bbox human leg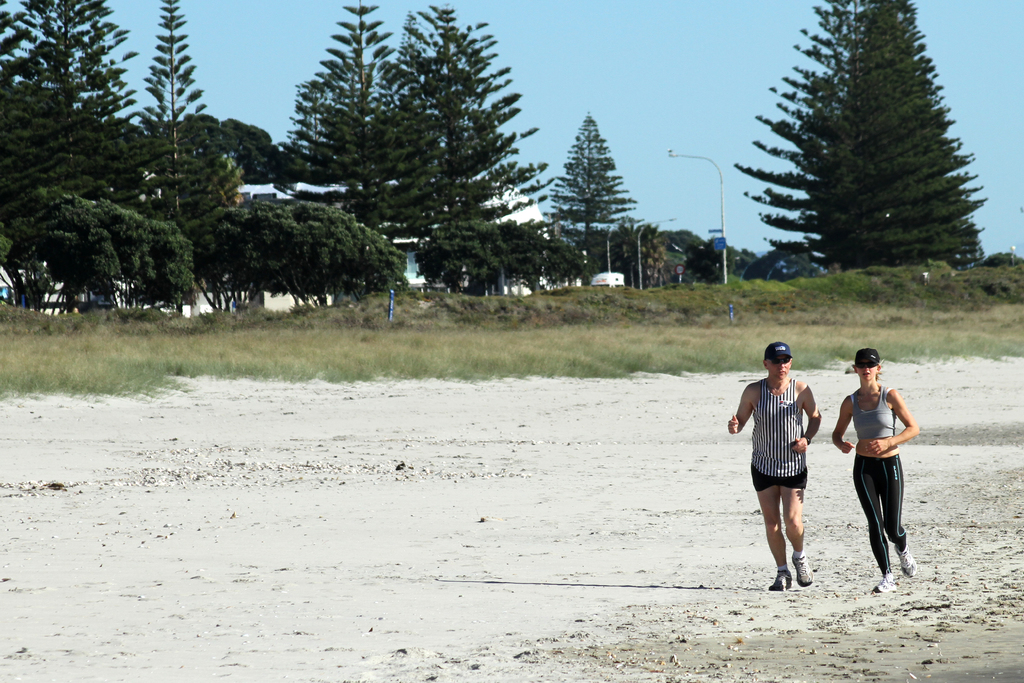
777:467:811:583
